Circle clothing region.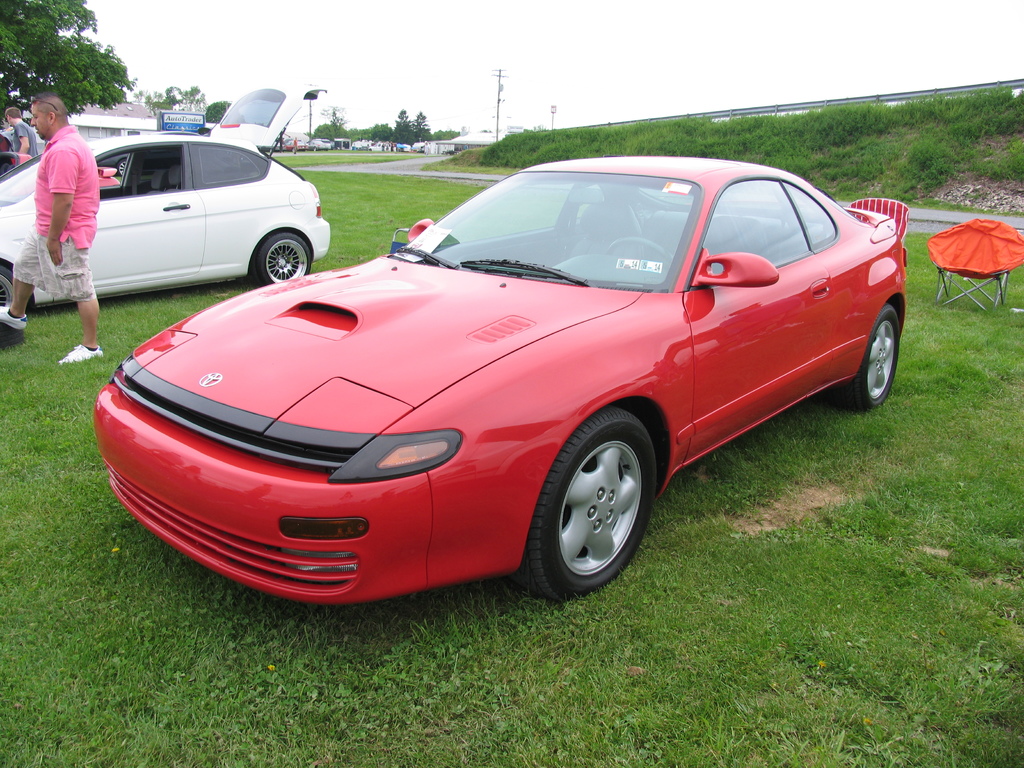
Region: 6, 123, 41, 159.
